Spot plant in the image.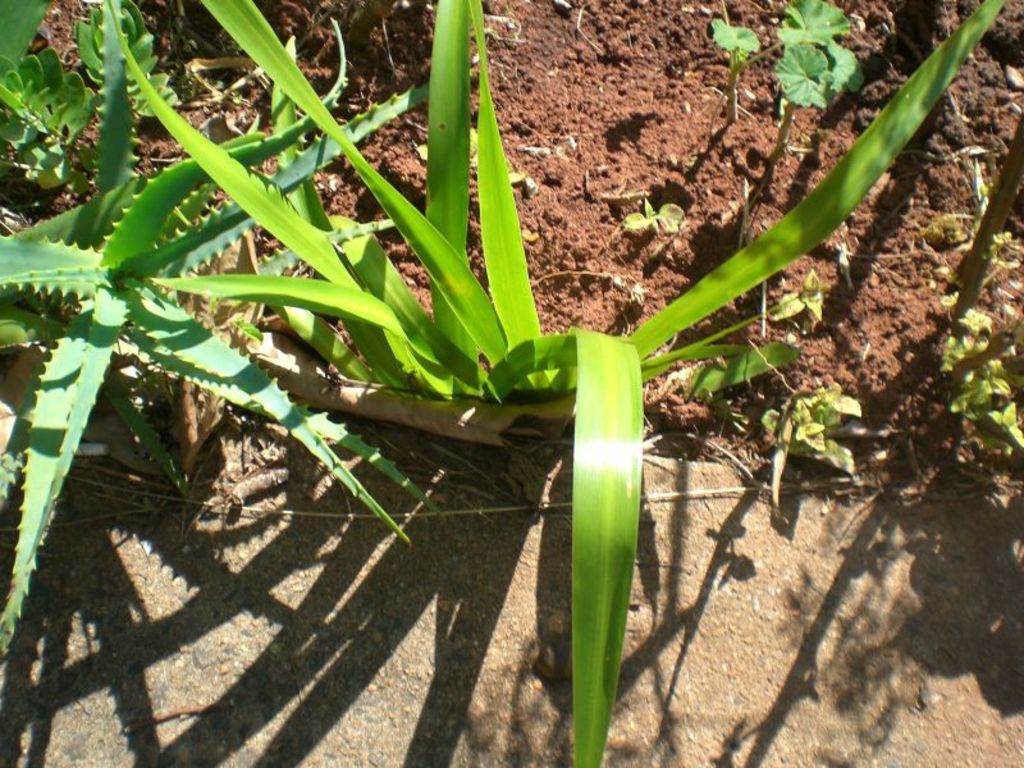
plant found at (628,193,685,238).
